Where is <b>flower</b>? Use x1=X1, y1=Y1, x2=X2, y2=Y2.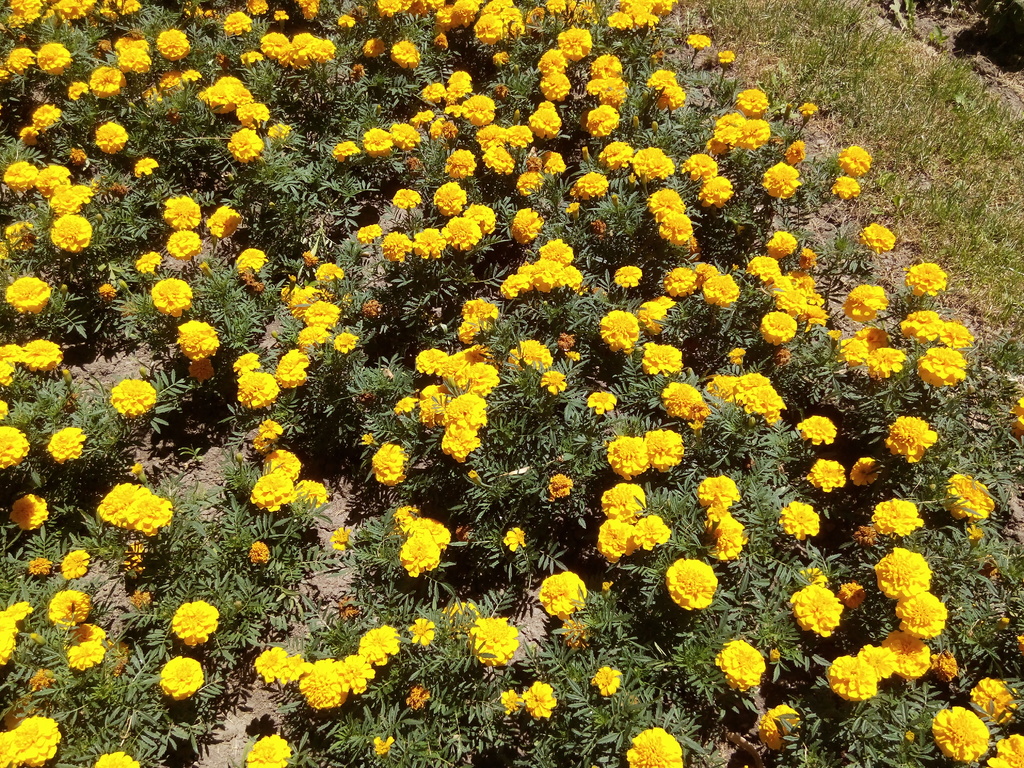
x1=432, y1=180, x2=464, y2=214.
